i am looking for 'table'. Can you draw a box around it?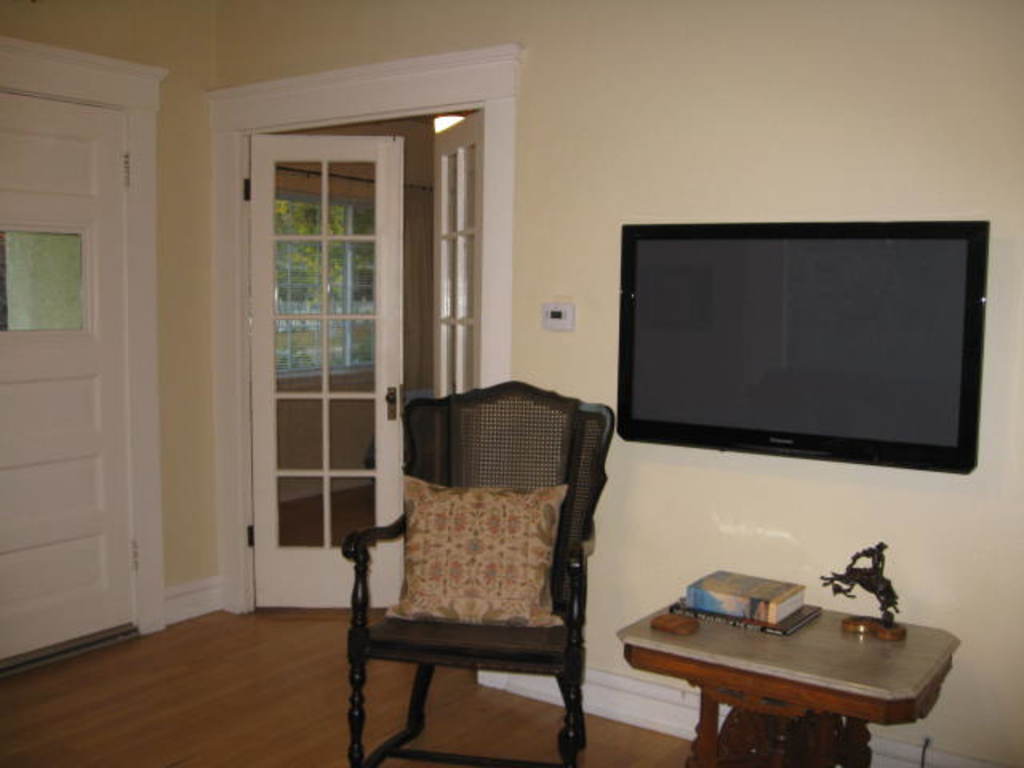
Sure, the bounding box is <bbox>621, 576, 946, 762</bbox>.
